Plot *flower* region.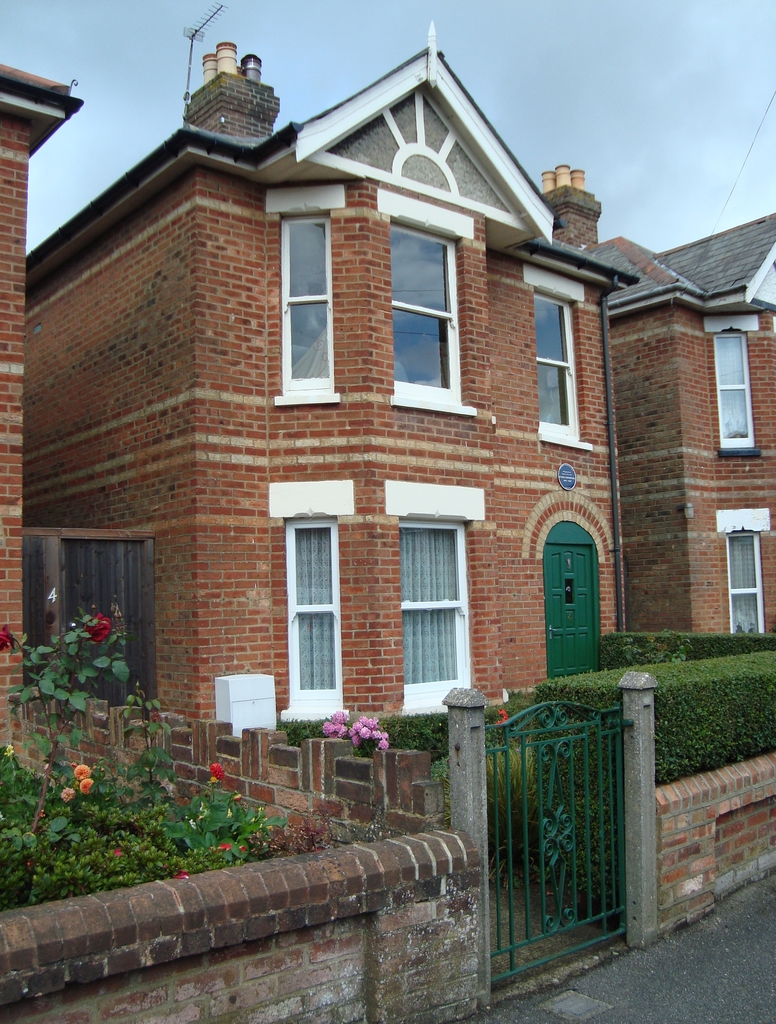
Plotted at [497, 707, 511, 724].
